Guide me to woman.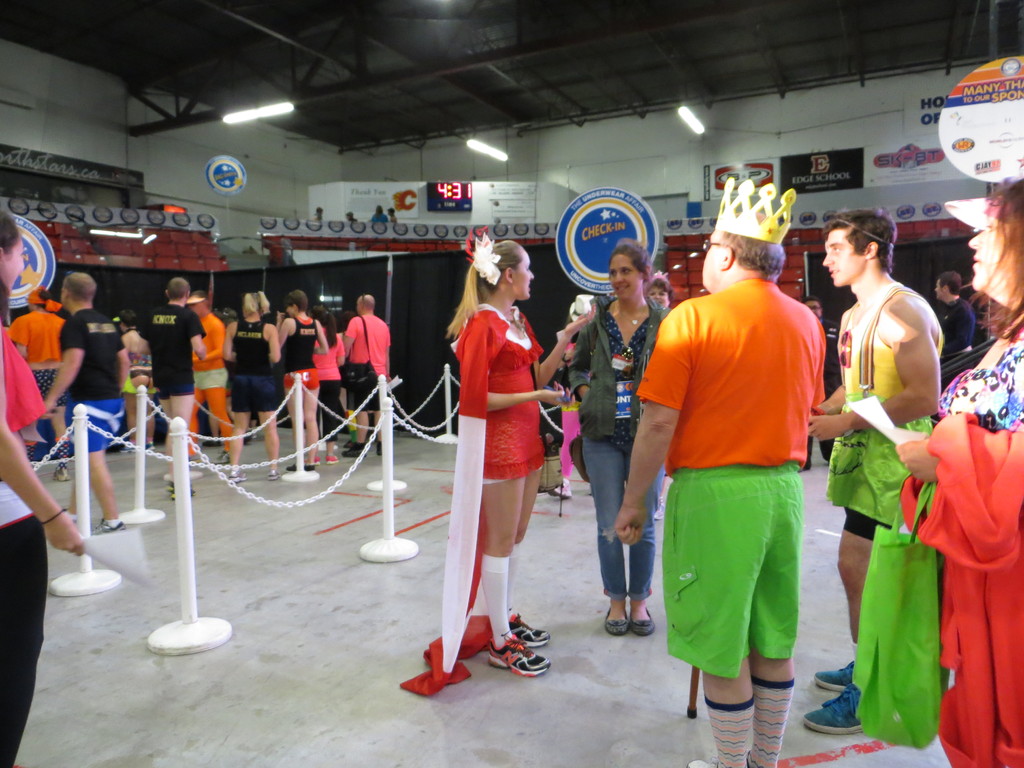
Guidance: box(0, 212, 83, 767).
